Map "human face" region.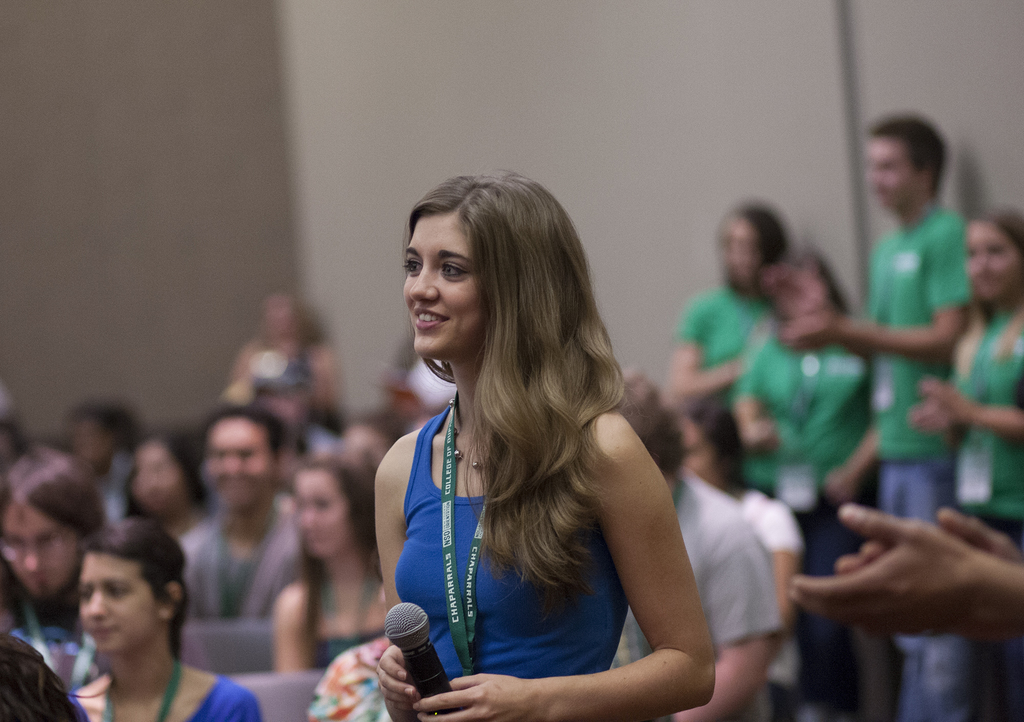
Mapped to 677,420,721,487.
